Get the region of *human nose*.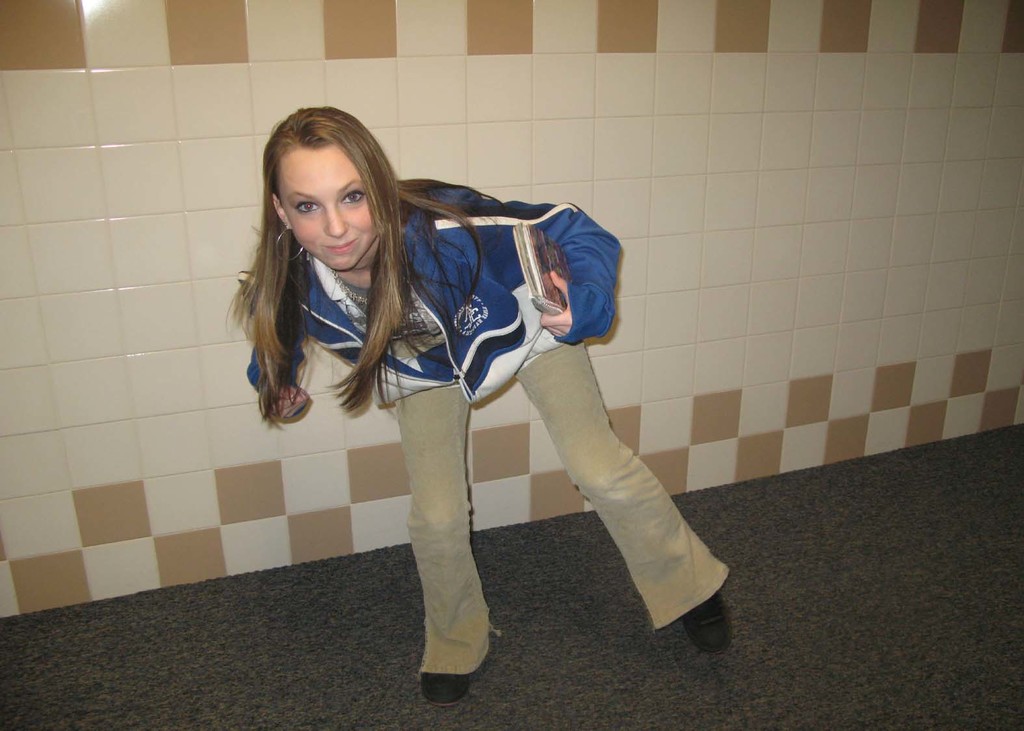
bbox=(324, 205, 349, 238).
